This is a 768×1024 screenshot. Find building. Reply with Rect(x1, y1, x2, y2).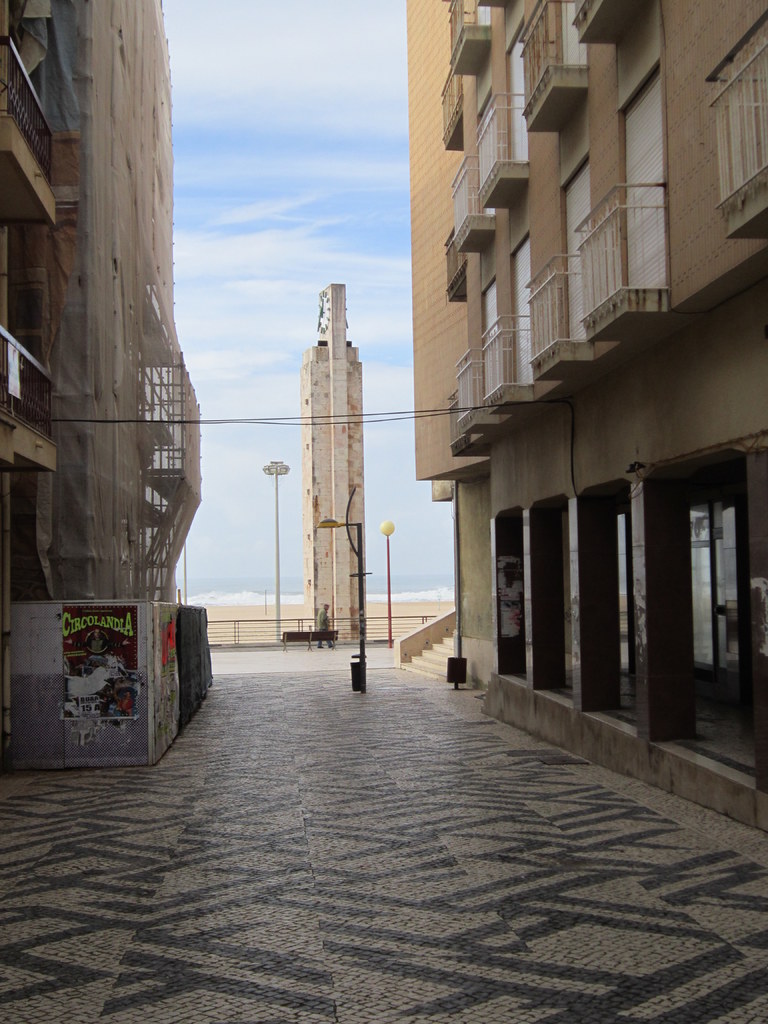
Rect(0, 0, 207, 596).
